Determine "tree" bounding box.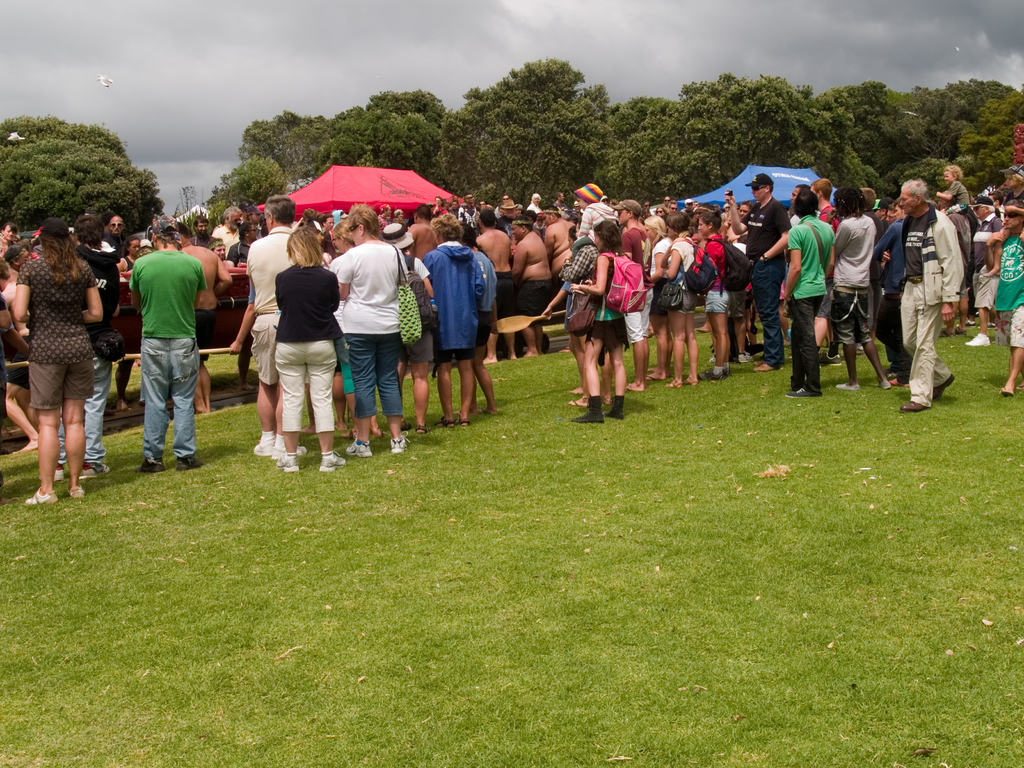
Determined: (19,113,145,224).
